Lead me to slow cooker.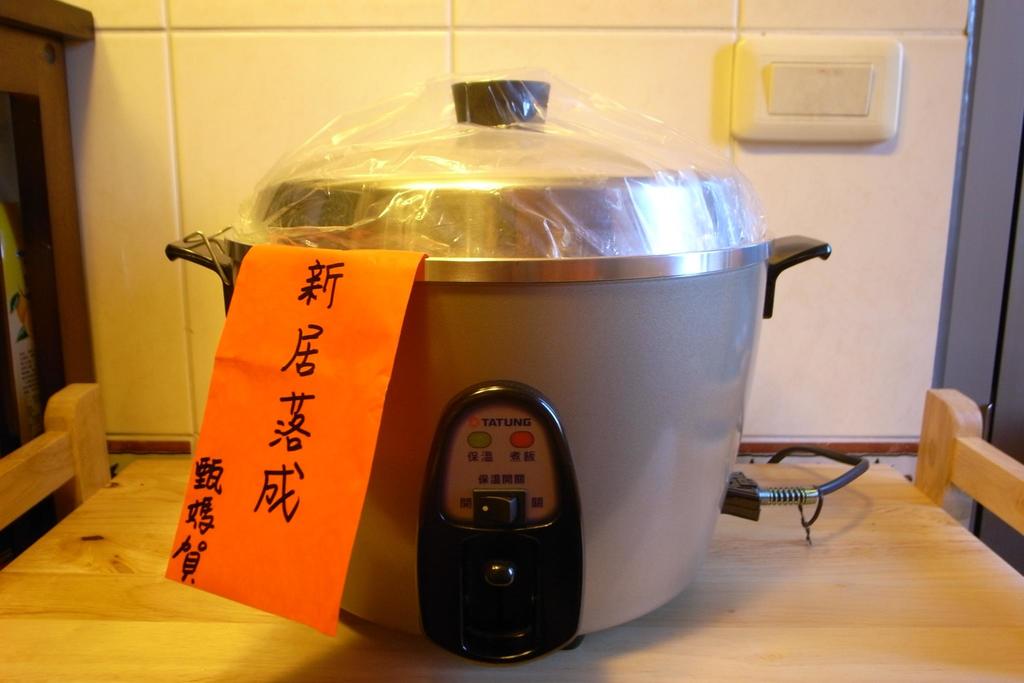
Lead to region(167, 69, 868, 671).
